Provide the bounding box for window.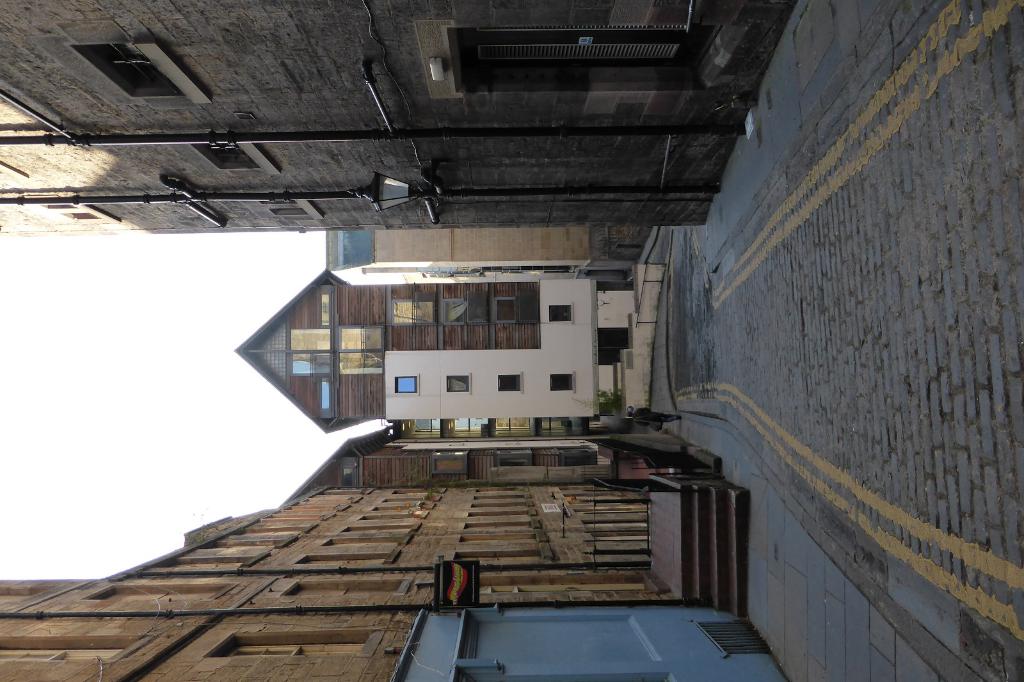
region(1, 640, 118, 662).
